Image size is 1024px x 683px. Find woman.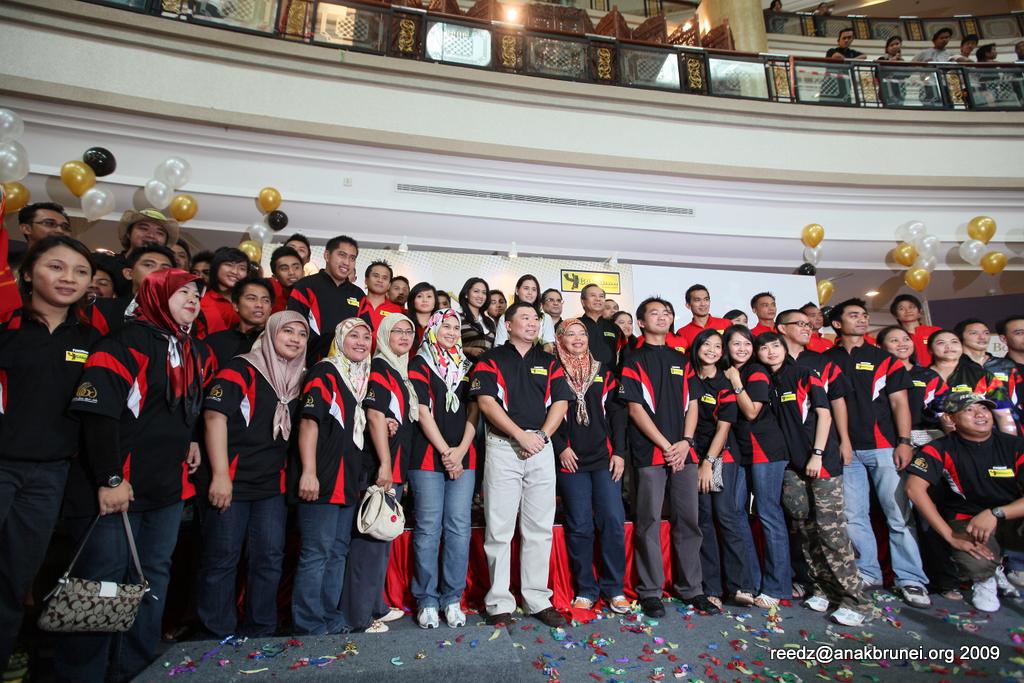
{"left": 291, "top": 313, "right": 386, "bottom": 634}.
